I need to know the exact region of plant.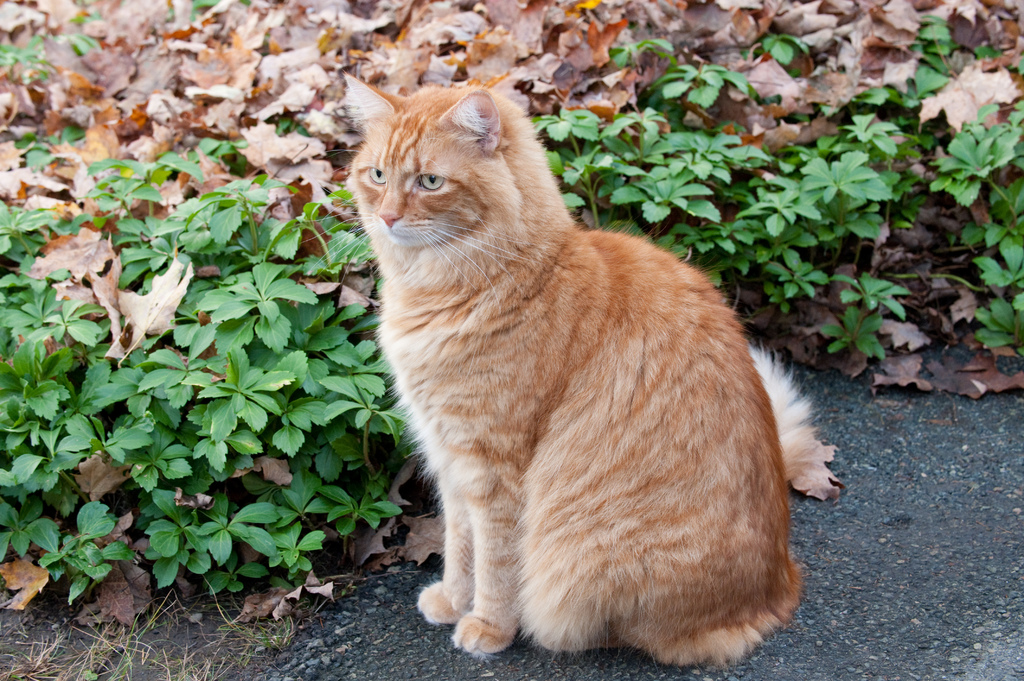
Region: [0, 0, 170, 630].
